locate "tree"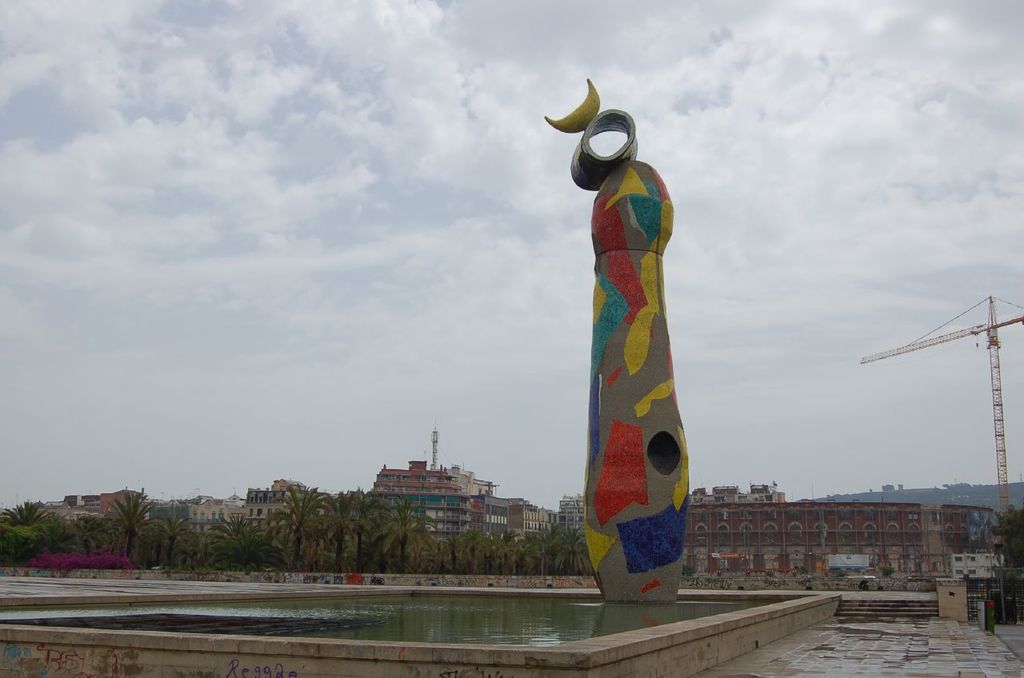
select_region(381, 500, 428, 574)
